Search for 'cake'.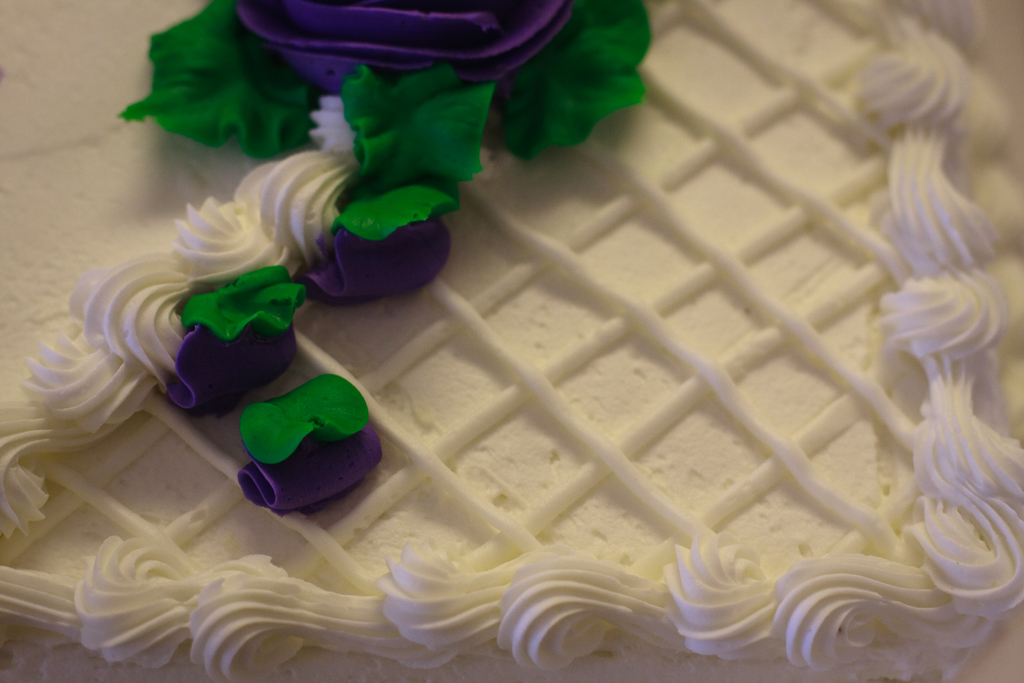
Found at crop(0, 9, 1001, 682).
